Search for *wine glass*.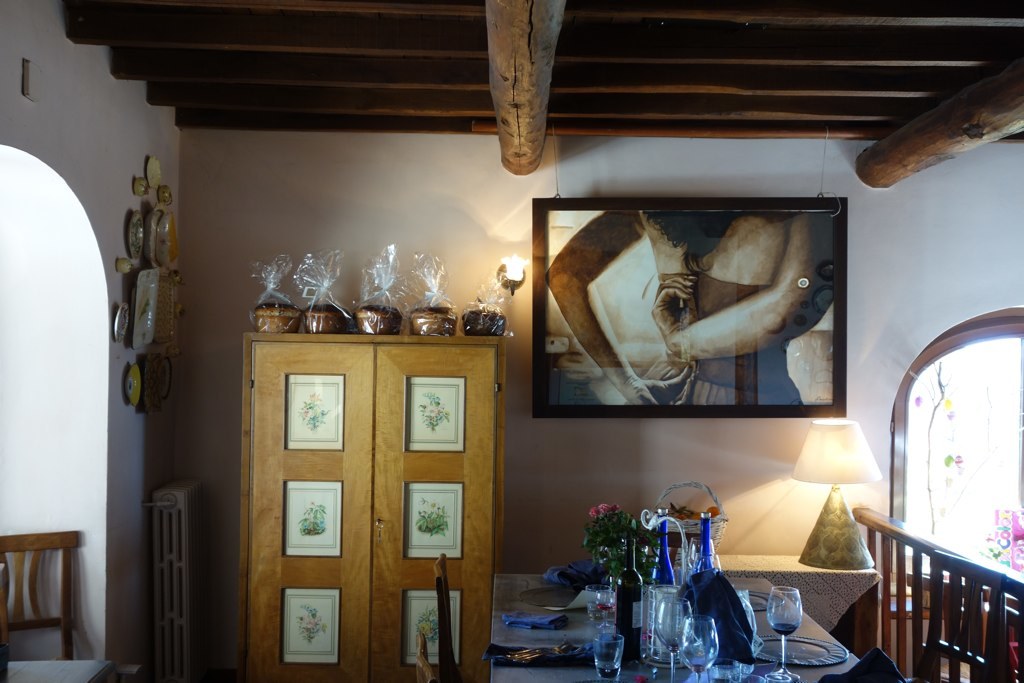
Found at 676:616:722:682.
